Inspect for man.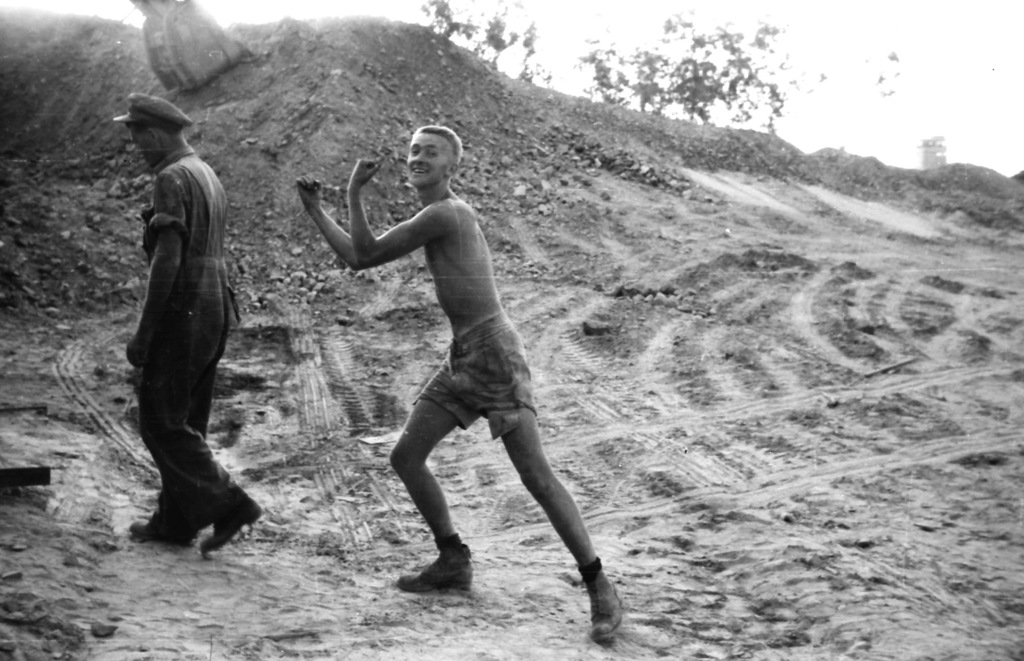
Inspection: l=291, t=125, r=621, b=639.
